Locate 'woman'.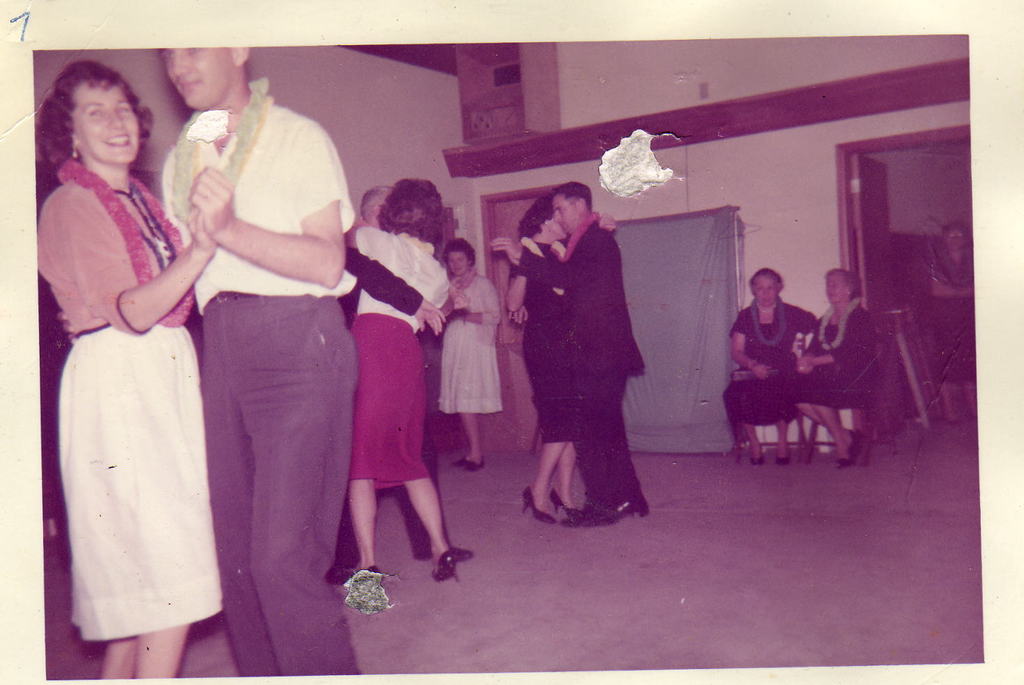
Bounding box: region(923, 218, 988, 427).
